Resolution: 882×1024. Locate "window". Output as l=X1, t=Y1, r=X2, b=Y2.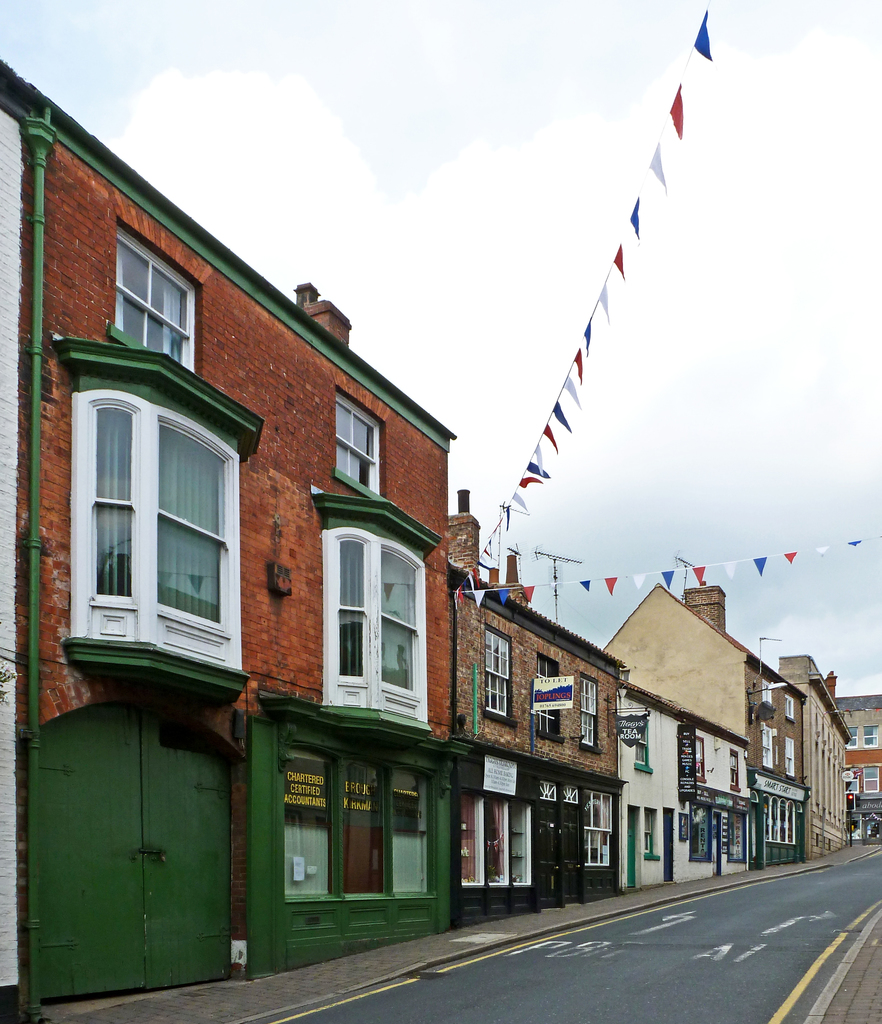
l=73, t=378, r=260, b=681.
